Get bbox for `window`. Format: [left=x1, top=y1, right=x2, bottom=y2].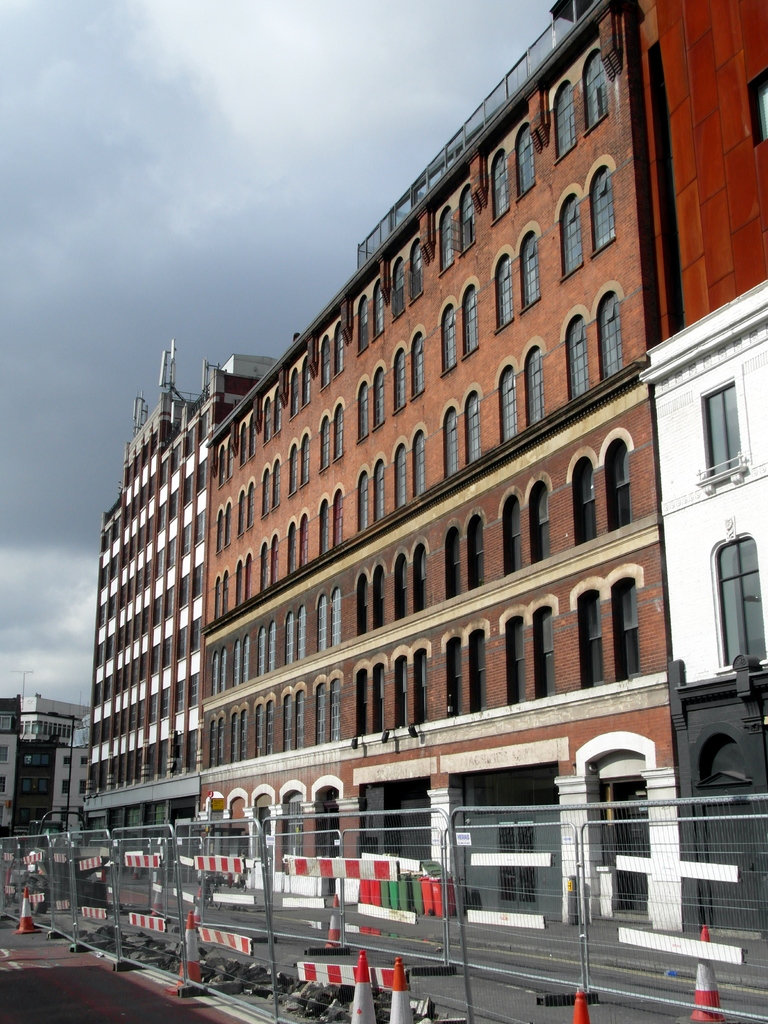
[left=248, top=417, right=265, bottom=456].
